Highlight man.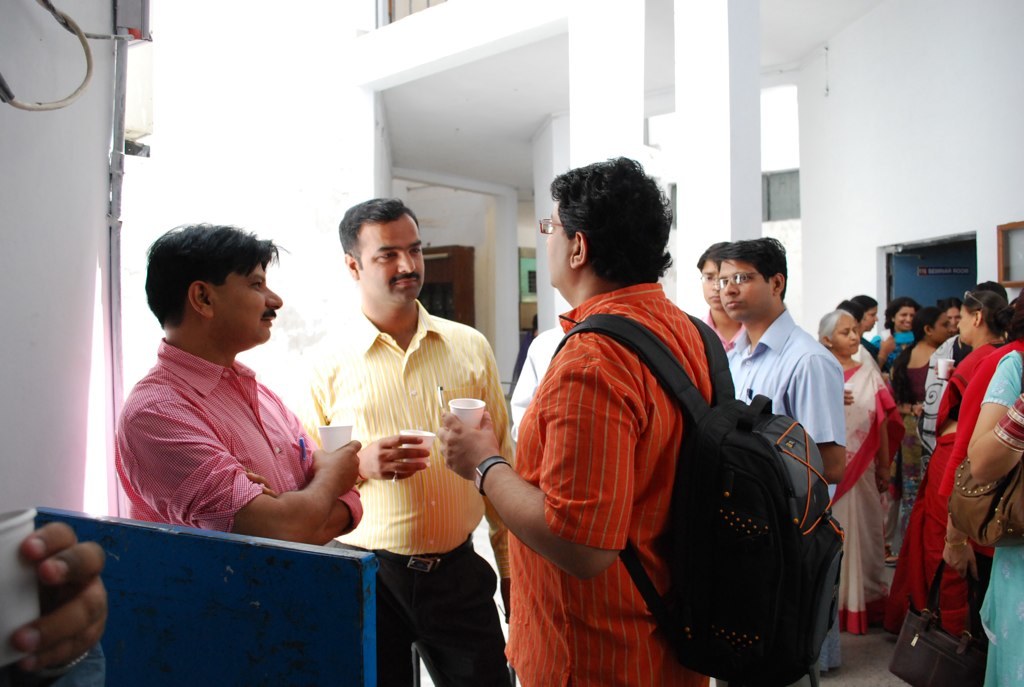
Highlighted region: (left=435, top=156, right=709, bottom=686).
